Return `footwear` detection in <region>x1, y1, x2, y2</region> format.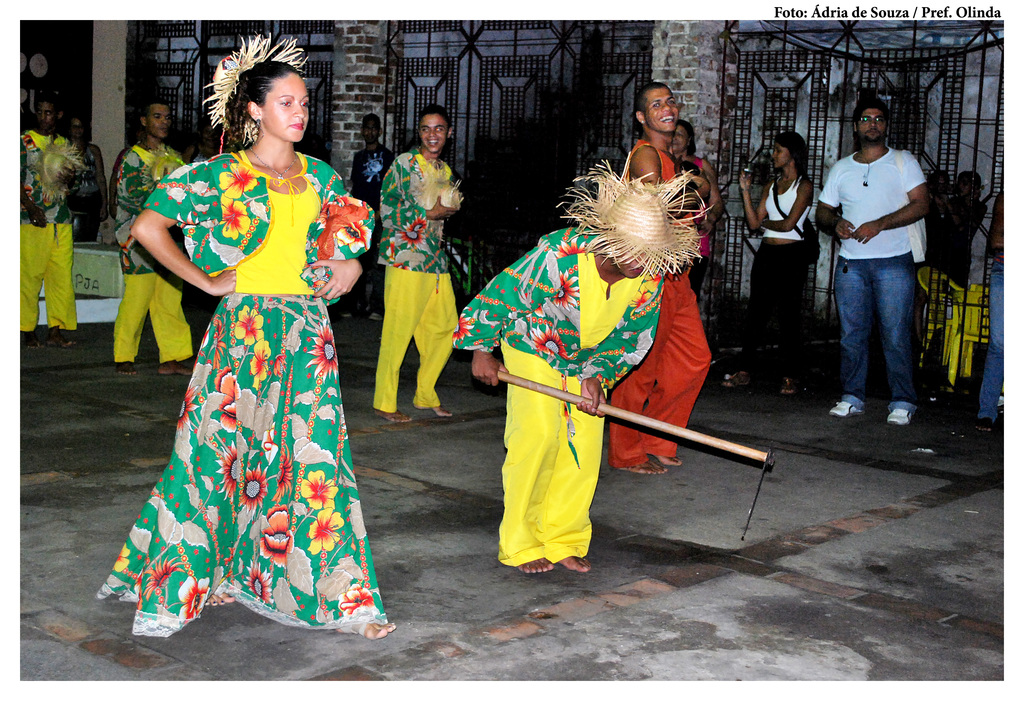
<region>369, 309, 380, 321</region>.
